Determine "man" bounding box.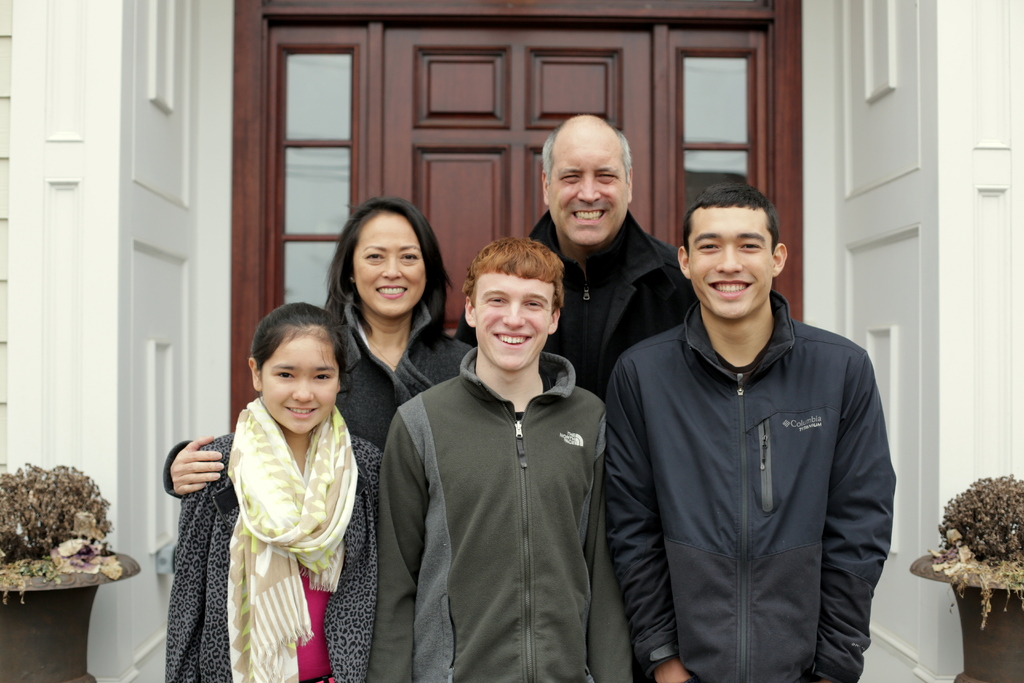
Determined: 452,110,696,398.
